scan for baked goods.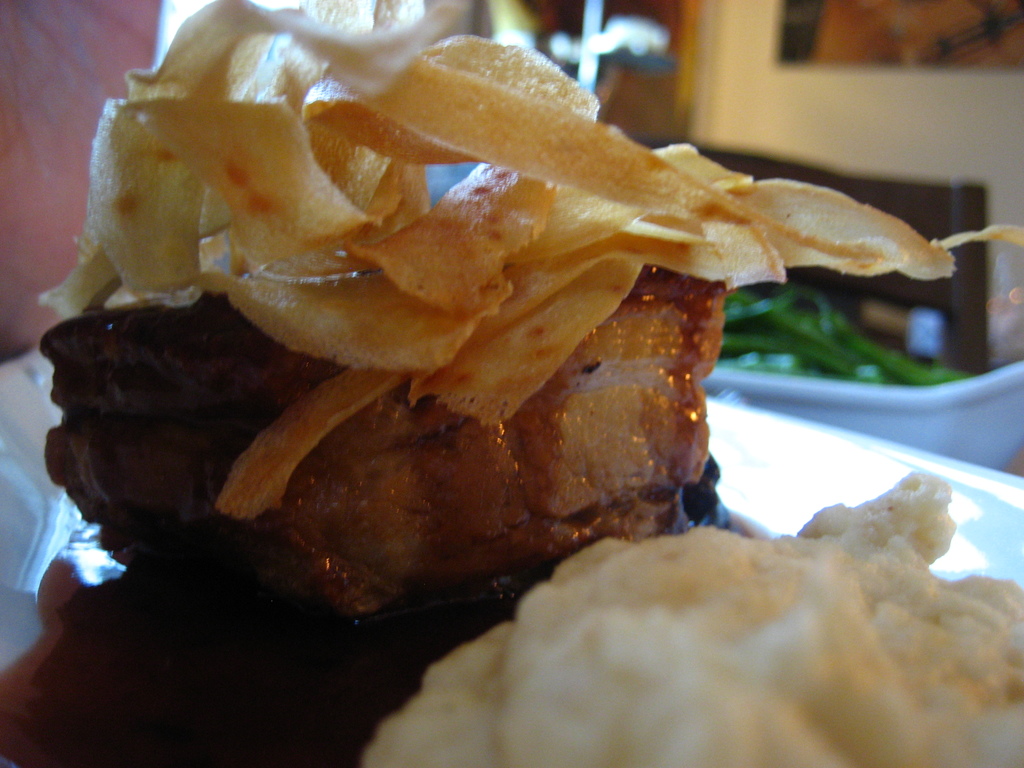
Scan result: locate(113, 0, 957, 525).
